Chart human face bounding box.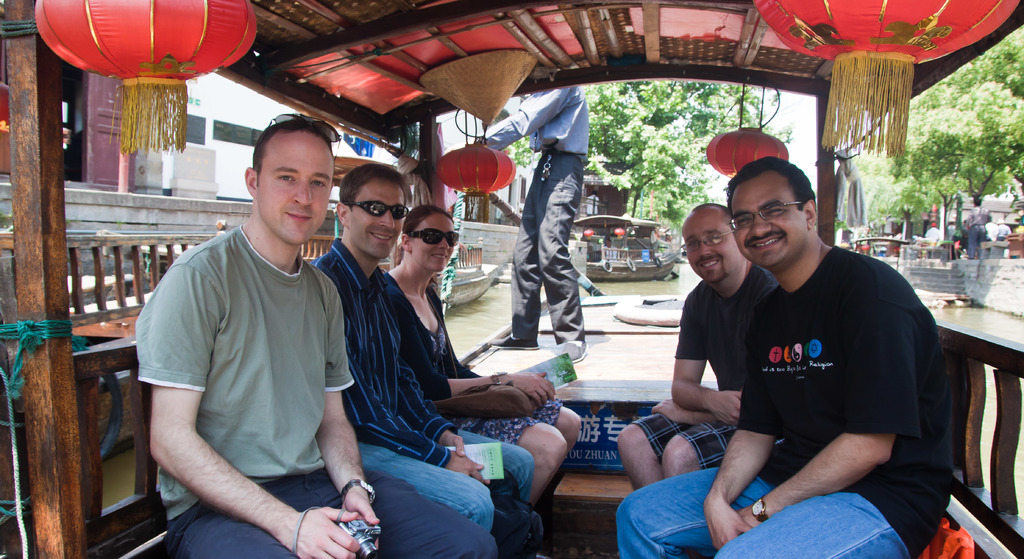
Charted: x1=682, y1=208, x2=739, y2=284.
